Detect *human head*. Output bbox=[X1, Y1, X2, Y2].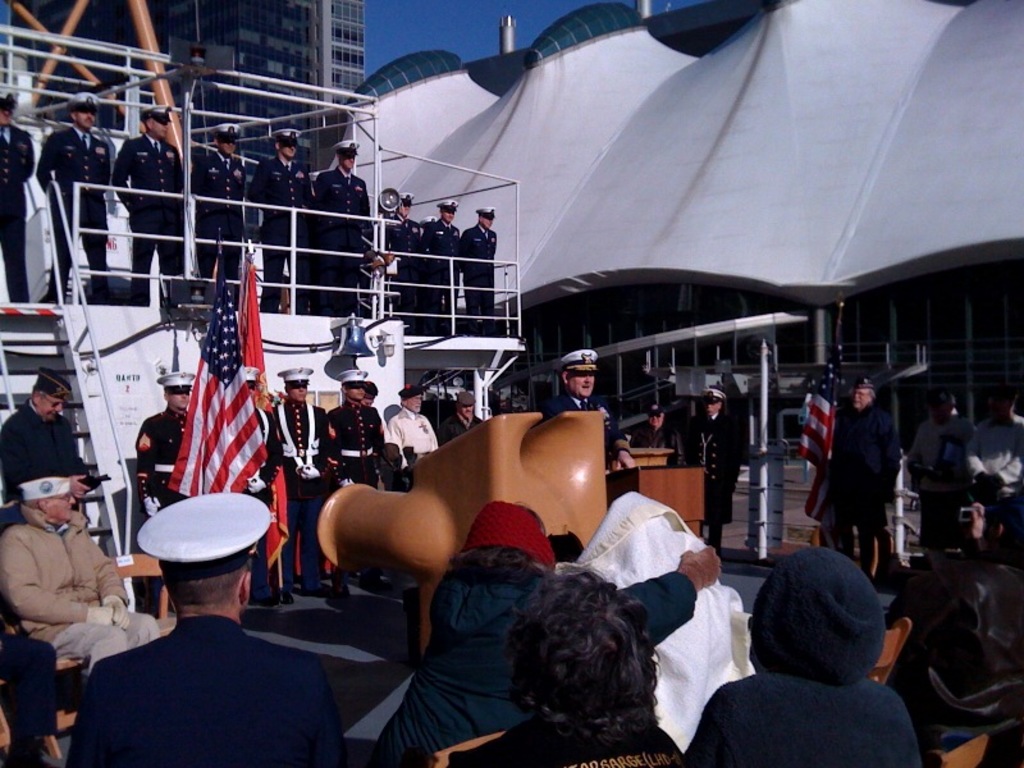
bbox=[333, 369, 367, 403].
